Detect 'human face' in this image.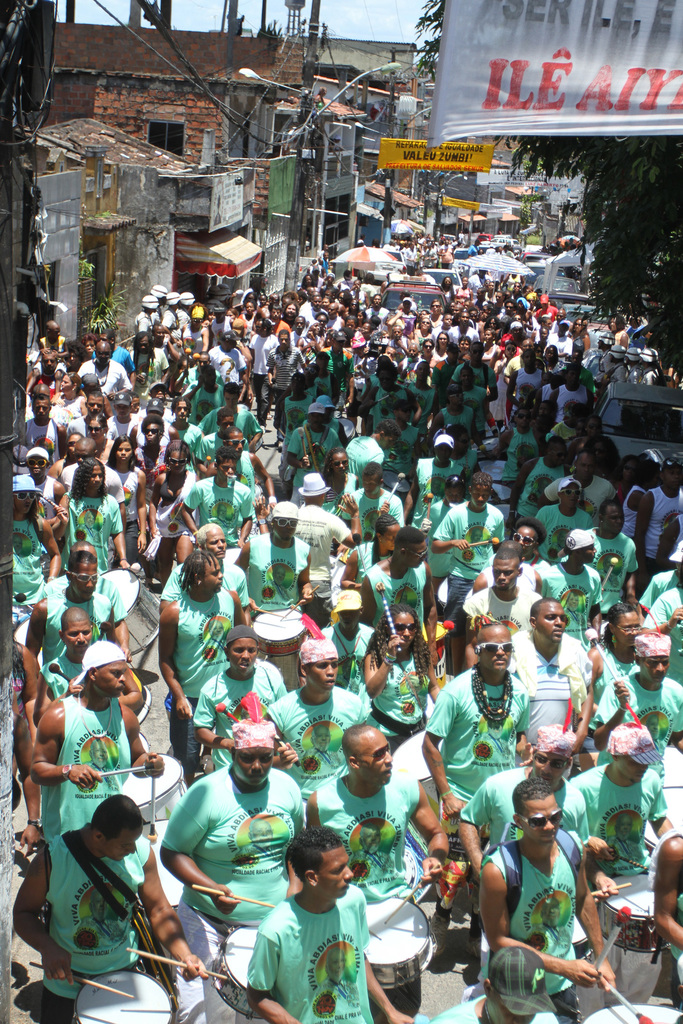
Detection: (left=88, top=737, right=110, bottom=769).
